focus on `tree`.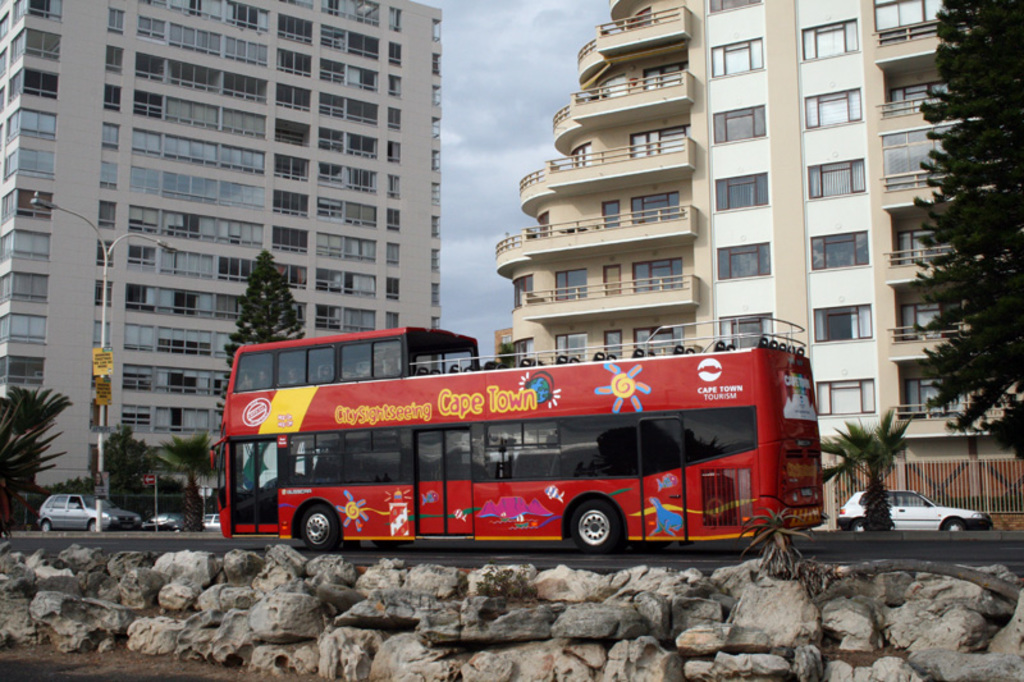
Focused at [left=211, top=246, right=307, bottom=431].
